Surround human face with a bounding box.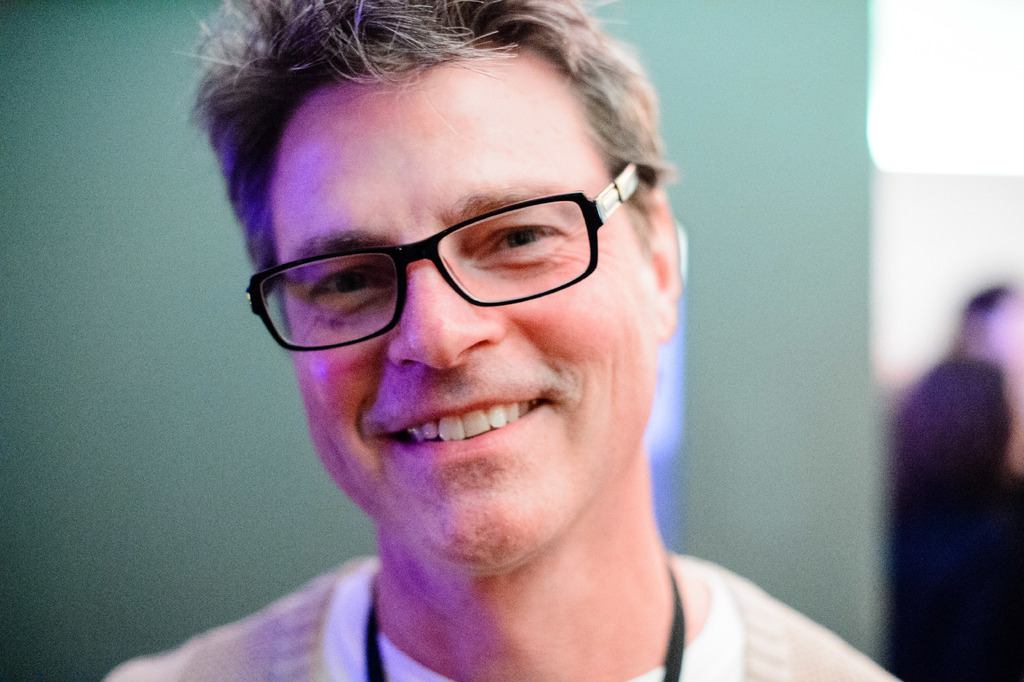
box=[268, 48, 657, 574].
